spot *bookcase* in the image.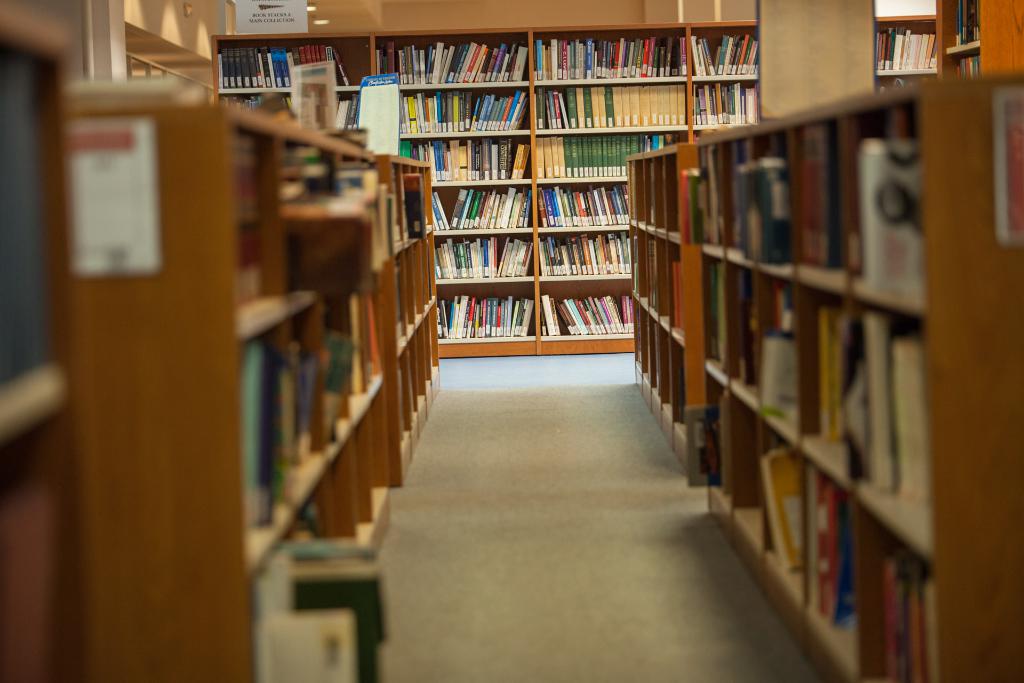
*bookcase* found at (left=934, top=0, right=1023, bottom=76).
